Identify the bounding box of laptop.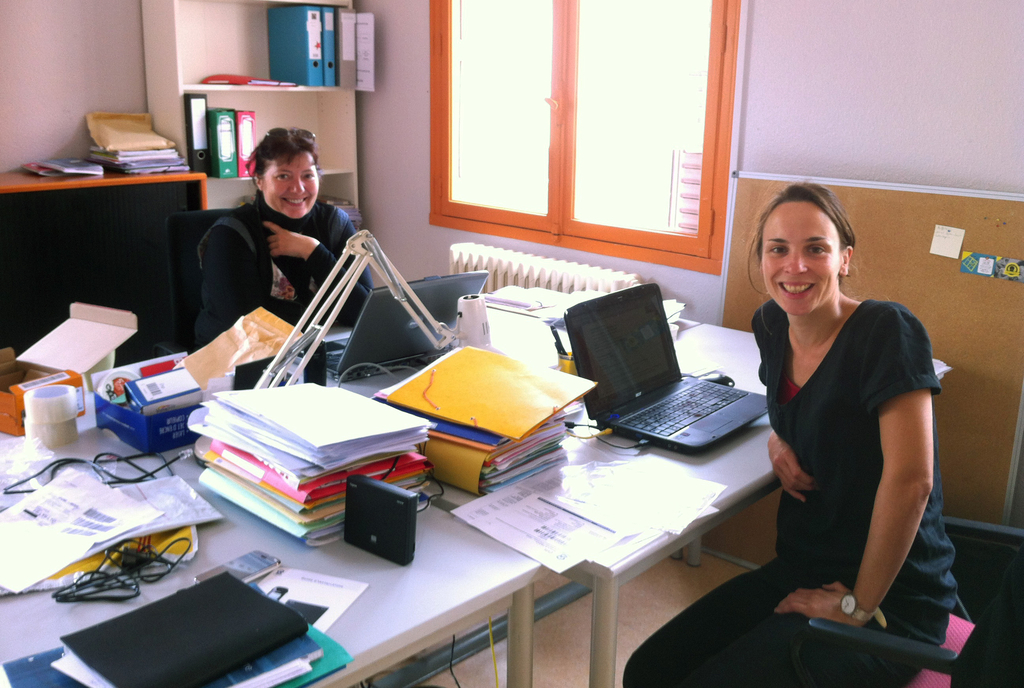
(572,268,749,468).
